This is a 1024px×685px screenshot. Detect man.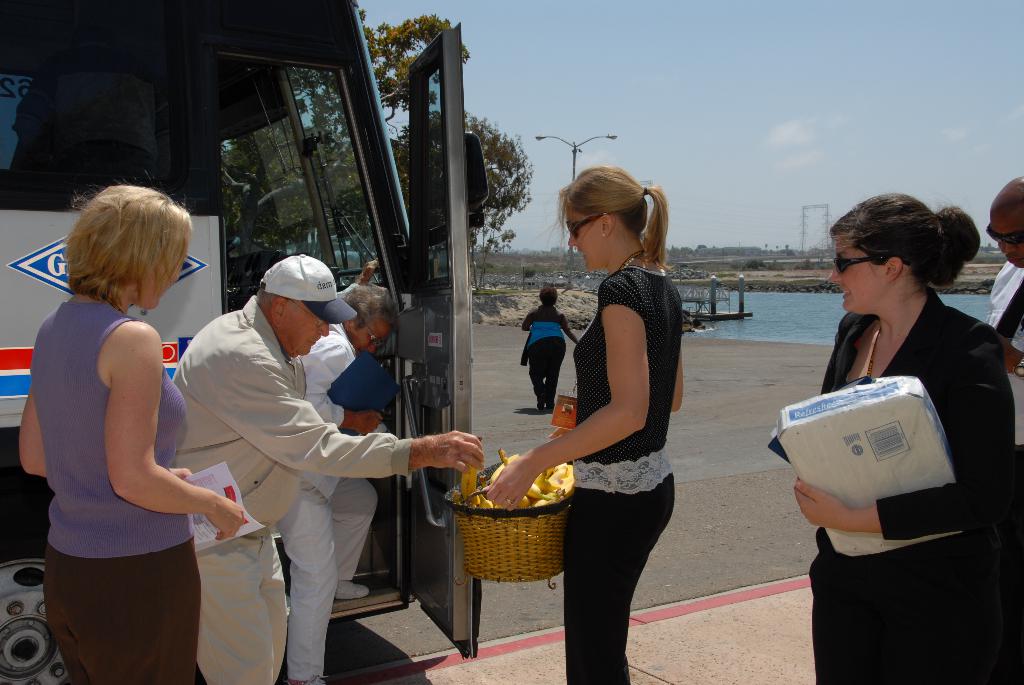
crop(990, 180, 1023, 469).
